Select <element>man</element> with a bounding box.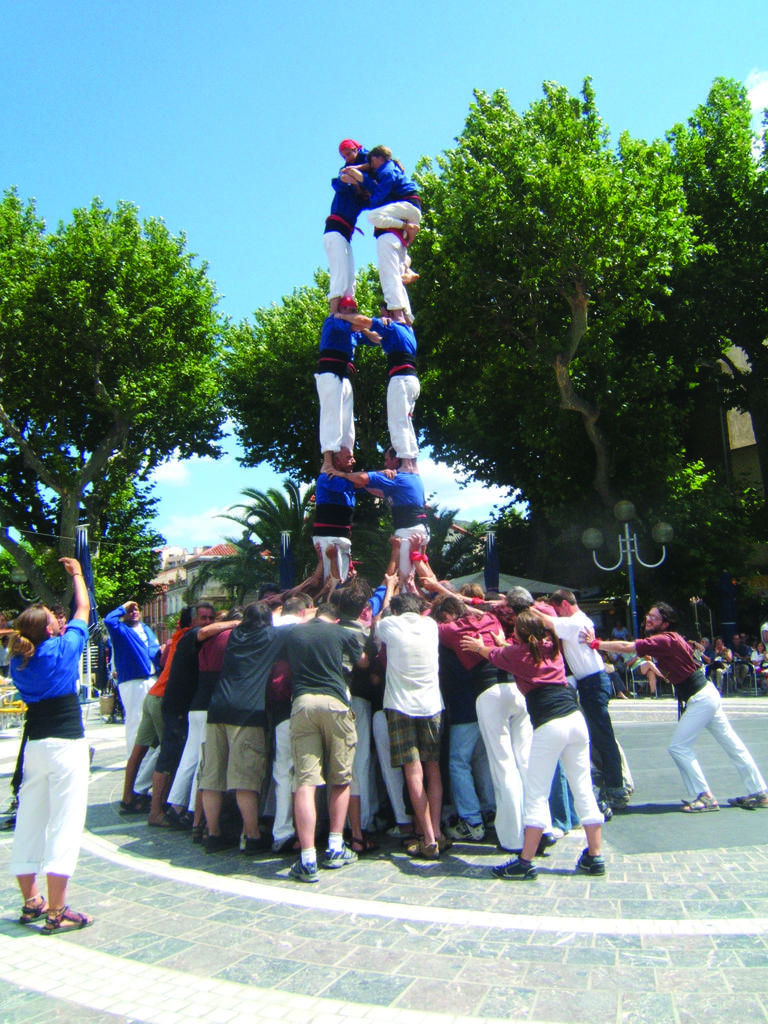
531, 593, 629, 808.
